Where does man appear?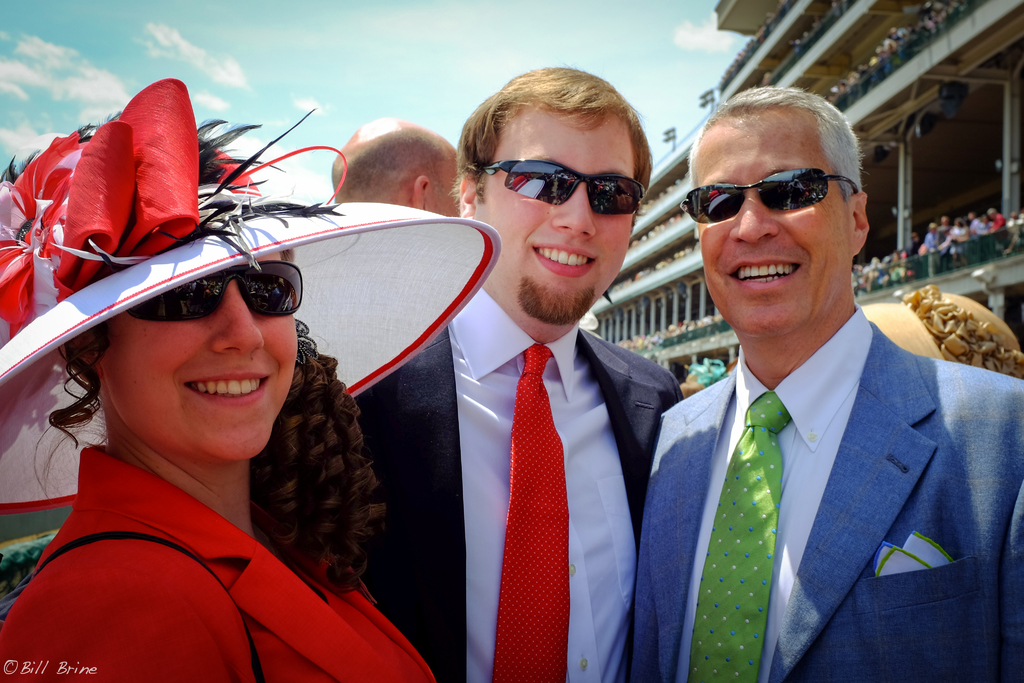
Appears at box(330, 120, 470, 215).
